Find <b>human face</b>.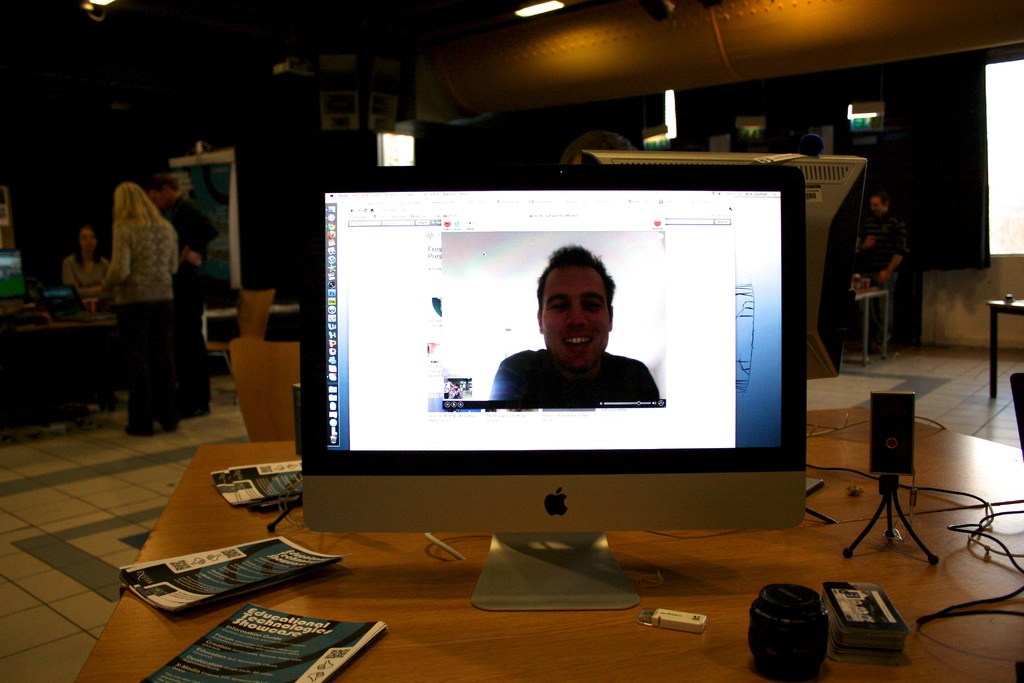
77:233:98:257.
